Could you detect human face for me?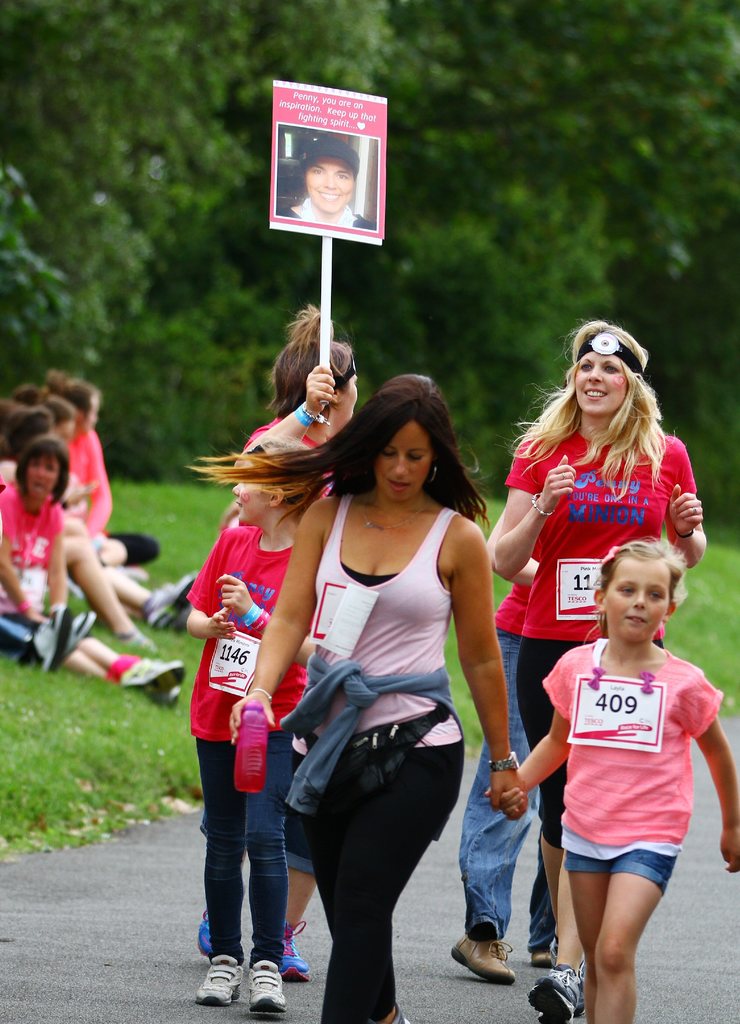
Detection result: left=574, top=353, right=628, bottom=410.
